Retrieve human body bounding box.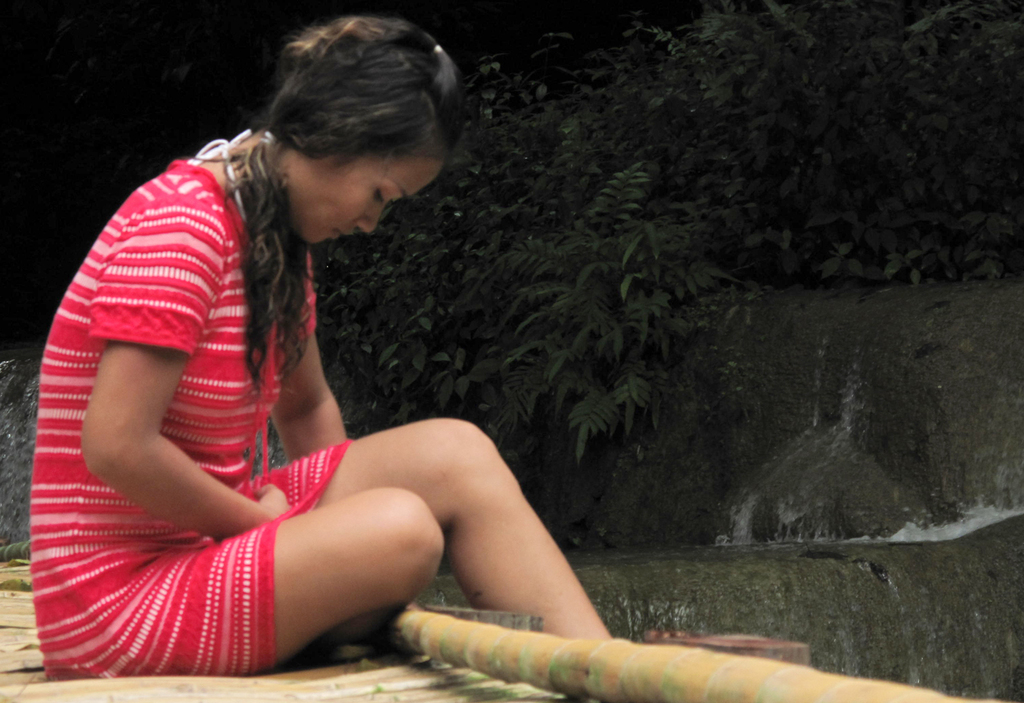
Bounding box: bbox(92, 43, 764, 701).
